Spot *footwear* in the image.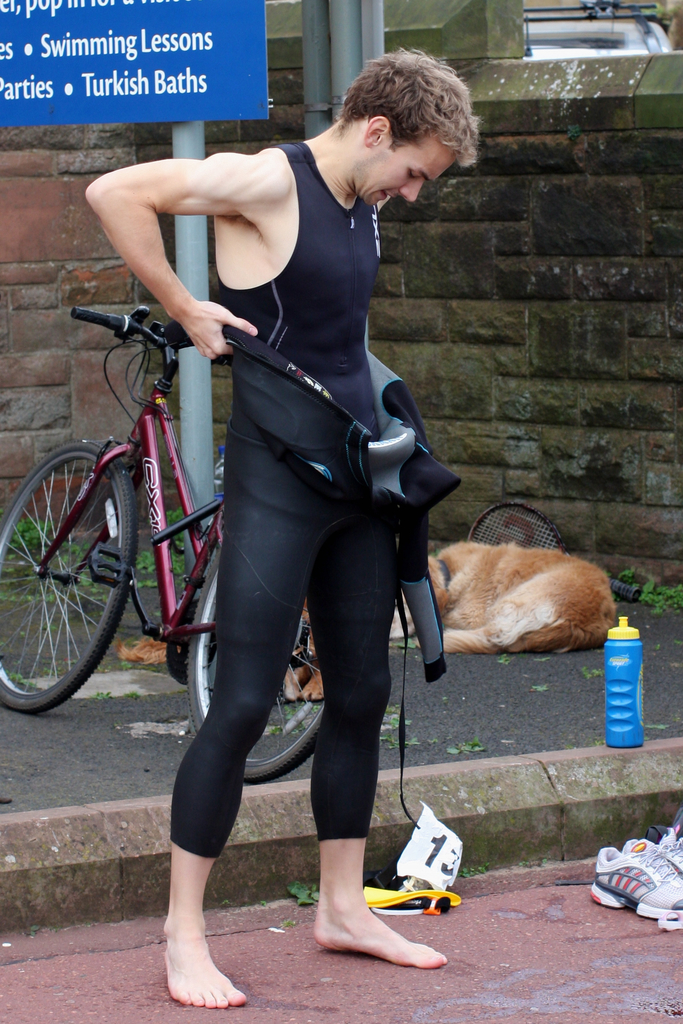
*footwear* found at Rect(590, 849, 682, 919).
